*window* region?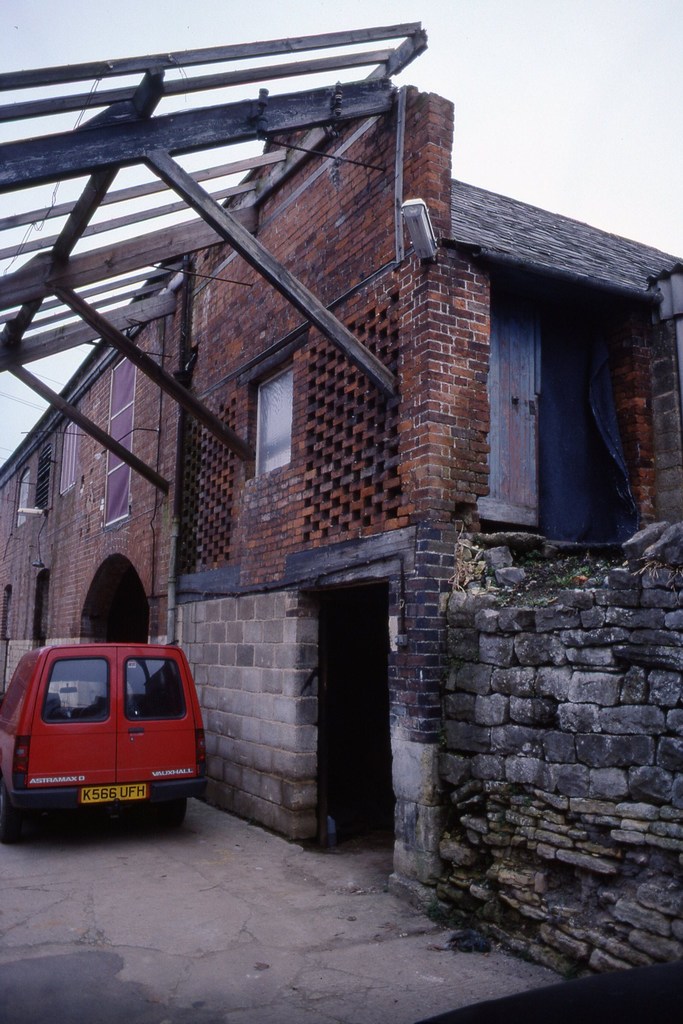
region(255, 367, 295, 471)
